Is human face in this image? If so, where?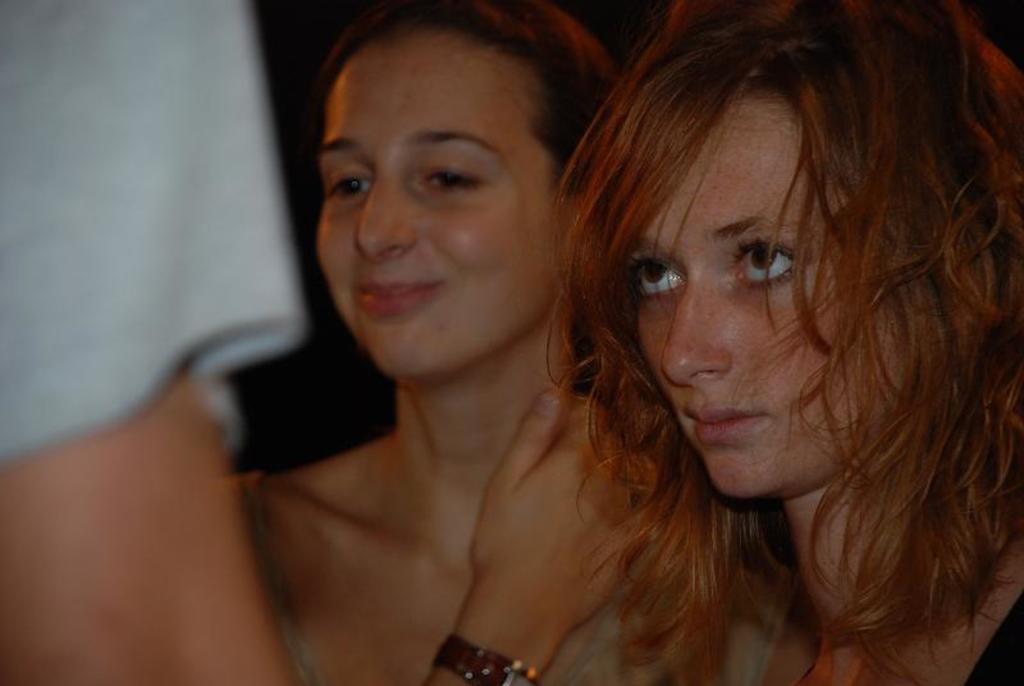
Yes, at 623/100/854/497.
